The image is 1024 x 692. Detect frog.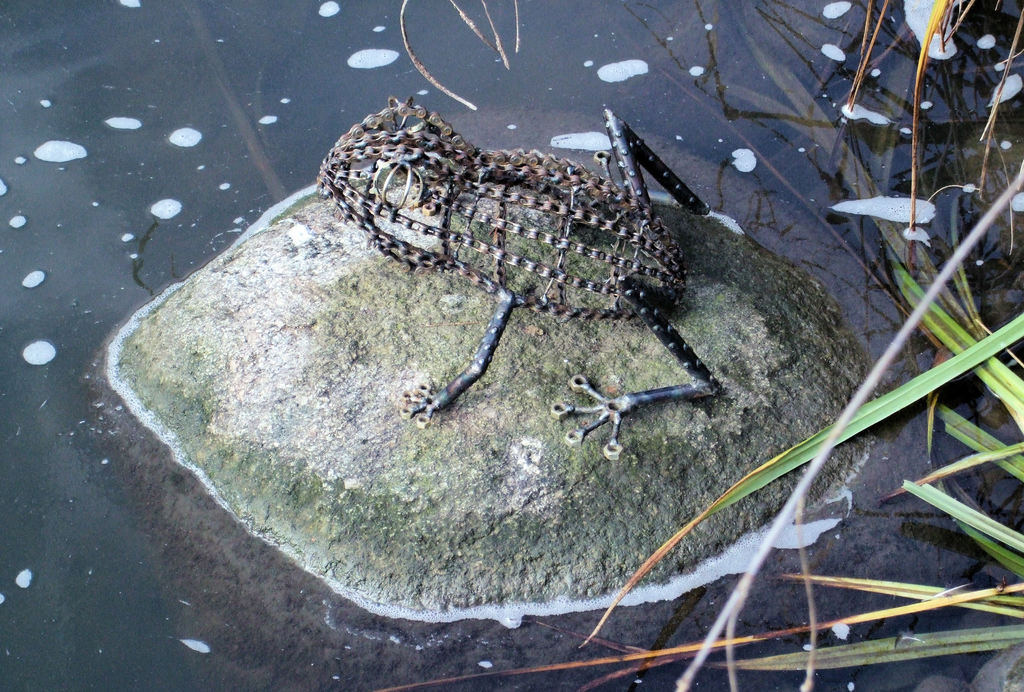
Detection: left=312, top=95, right=724, bottom=462.
